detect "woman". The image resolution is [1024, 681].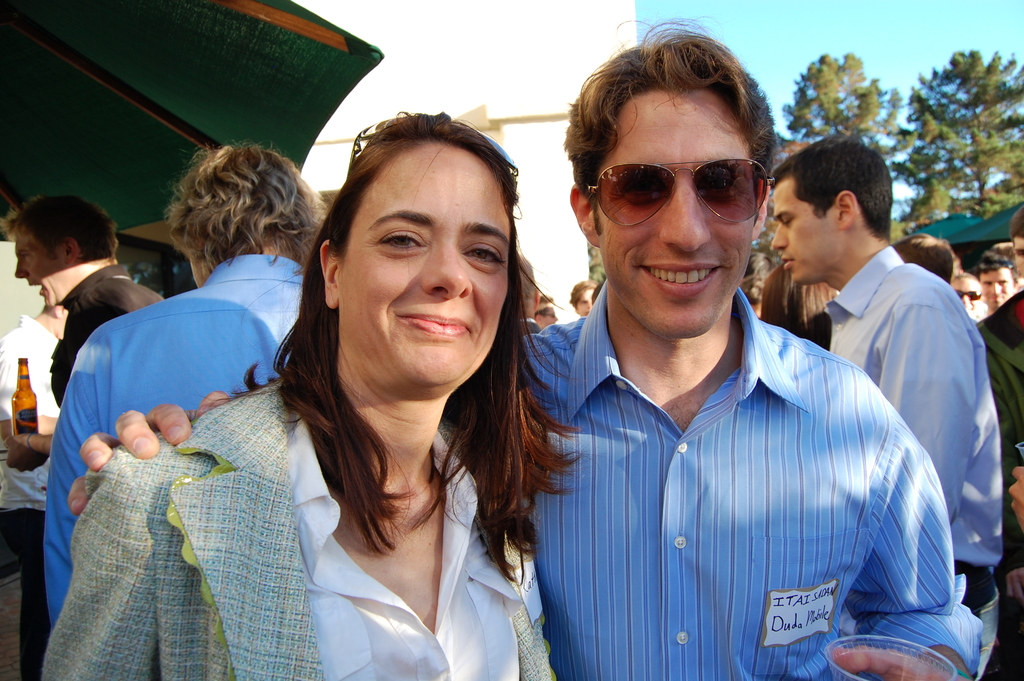
[762, 264, 840, 344].
